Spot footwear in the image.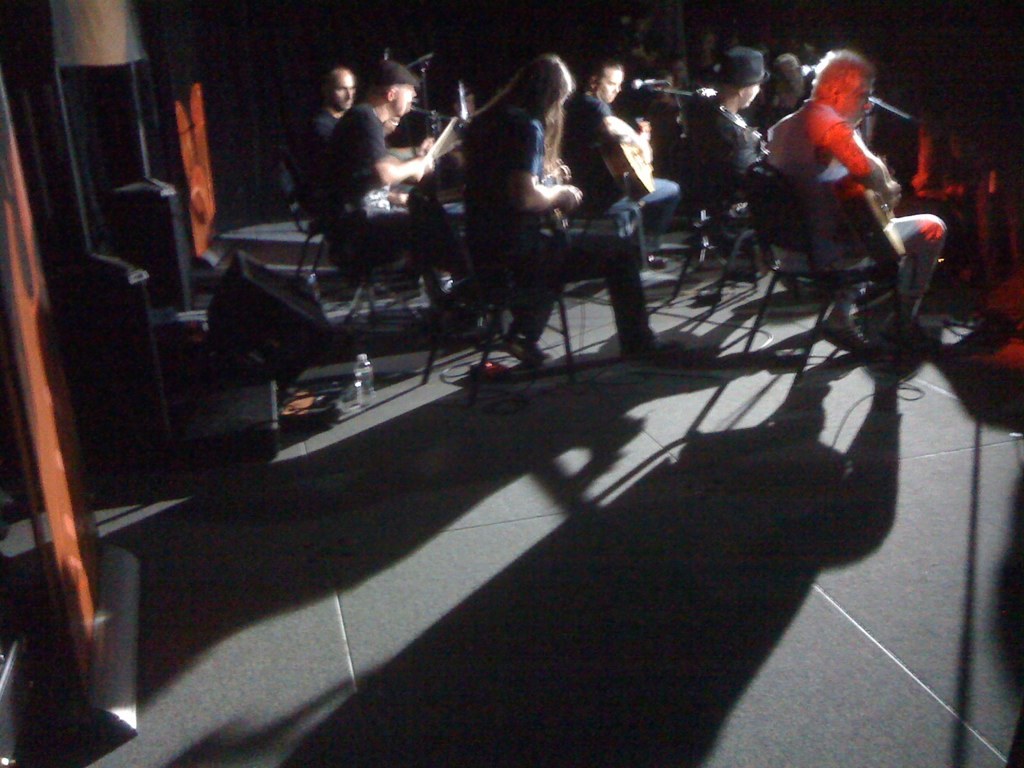
footwear found at {"x1": 505, "y1": 322, "x2": 551, "y2": 364}.
